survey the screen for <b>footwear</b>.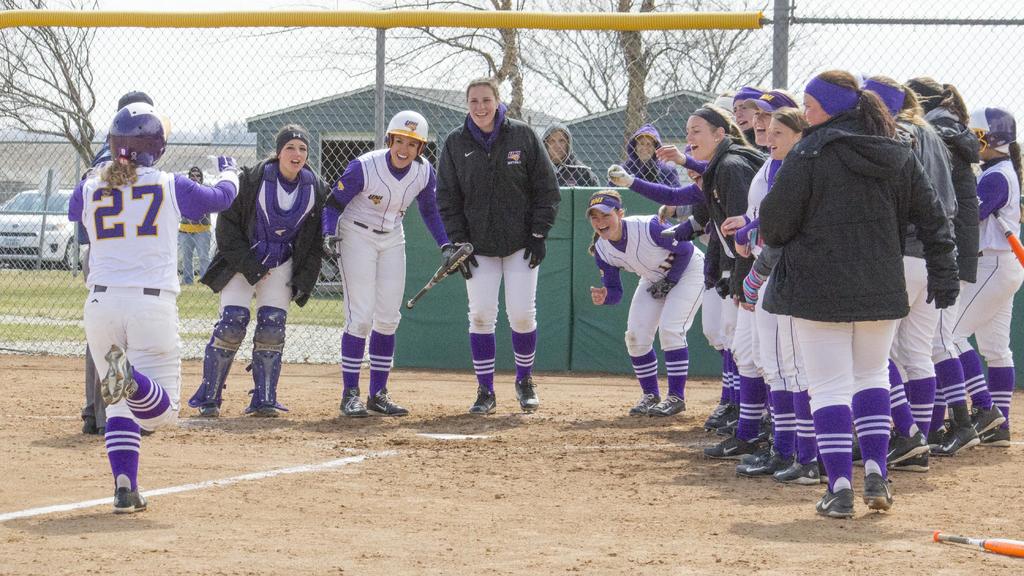
Survey found: <box>888,449,933,469</box>.
